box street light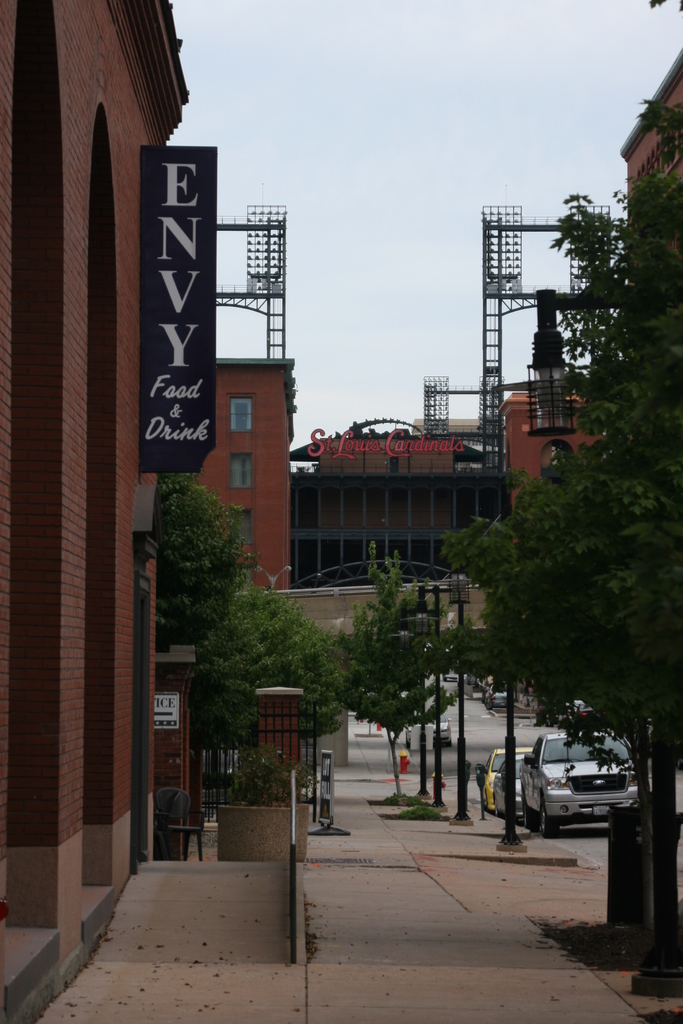
[left=409, top=580, right=453, bottom=806]
